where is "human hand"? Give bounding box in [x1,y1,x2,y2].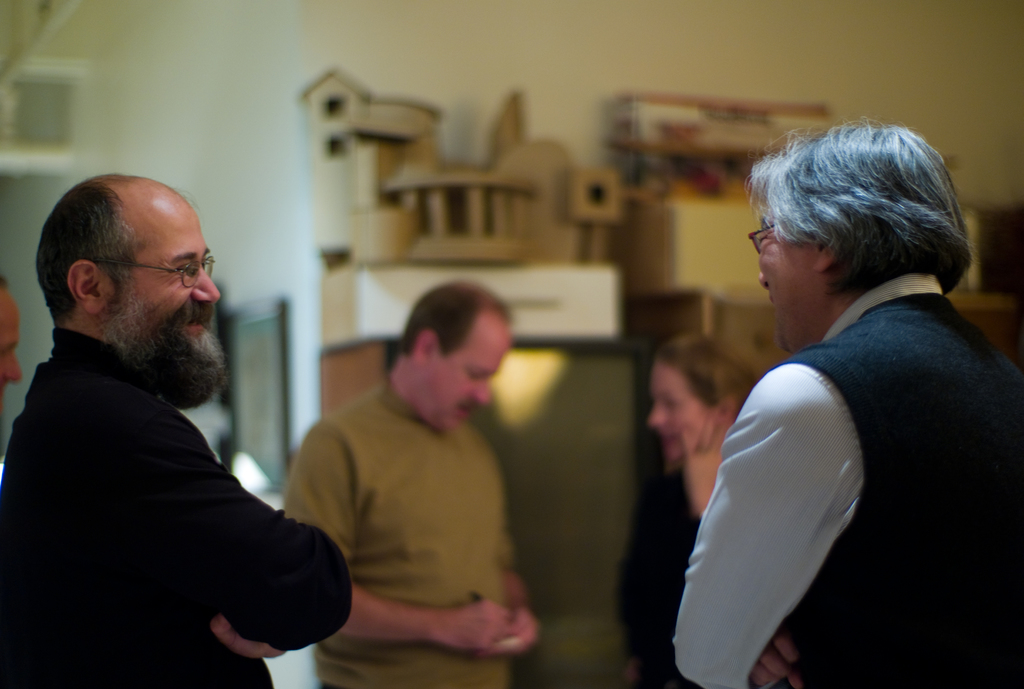
[209,615,289,661].
